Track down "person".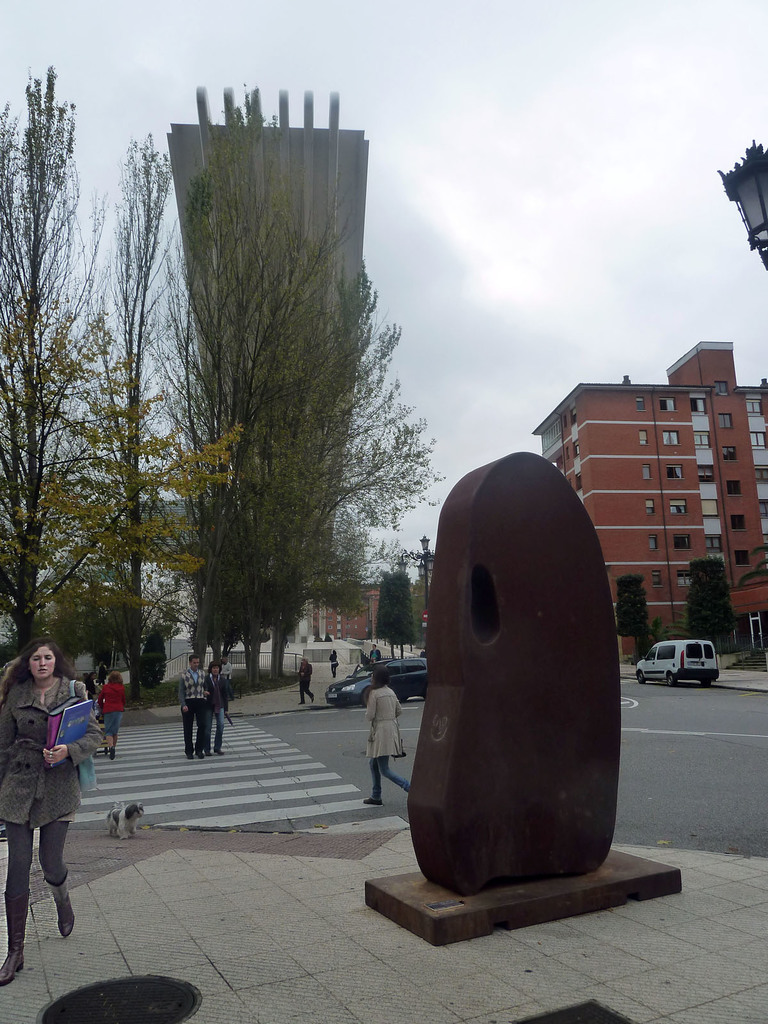
Tracked to <box>8,637,87,930</box>.
